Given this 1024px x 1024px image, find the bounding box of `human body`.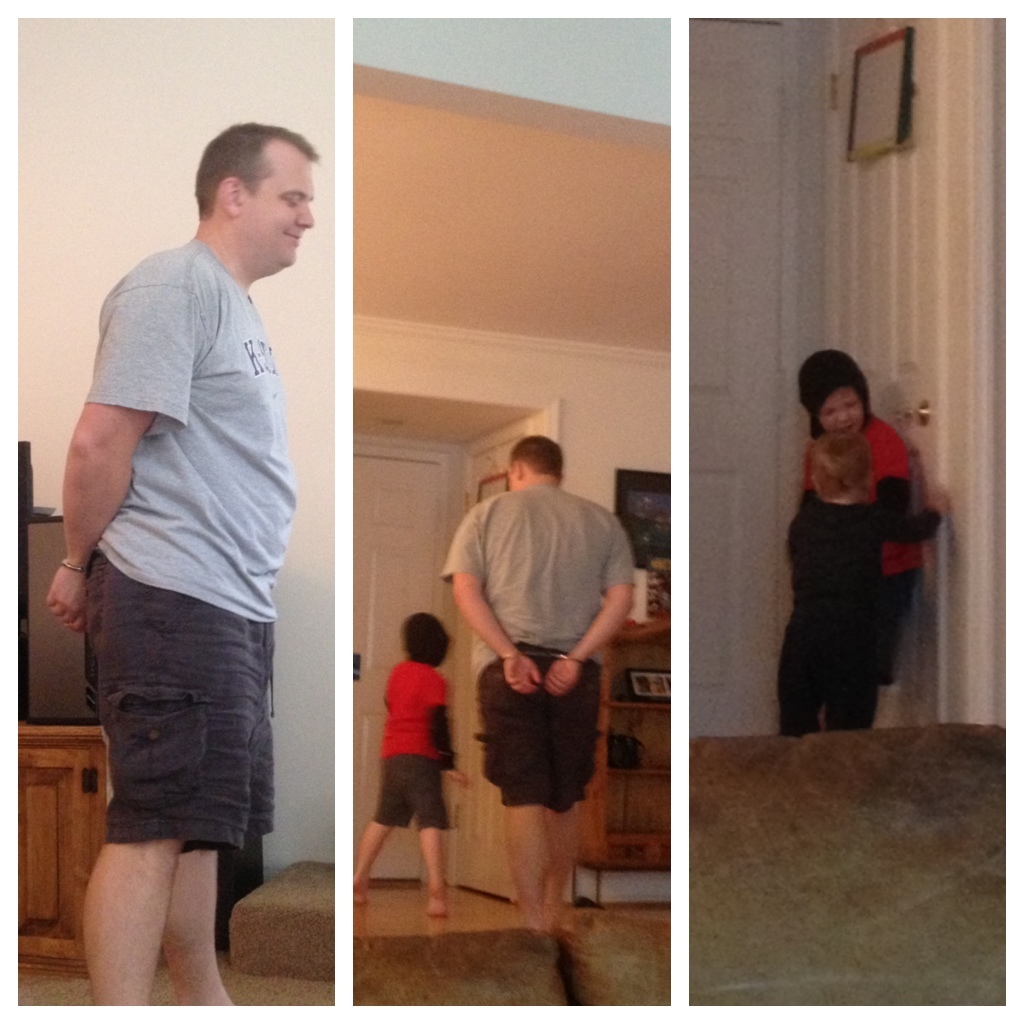
{"left": 63, "top": 102, "right": 325, "bottom": 1014}.
